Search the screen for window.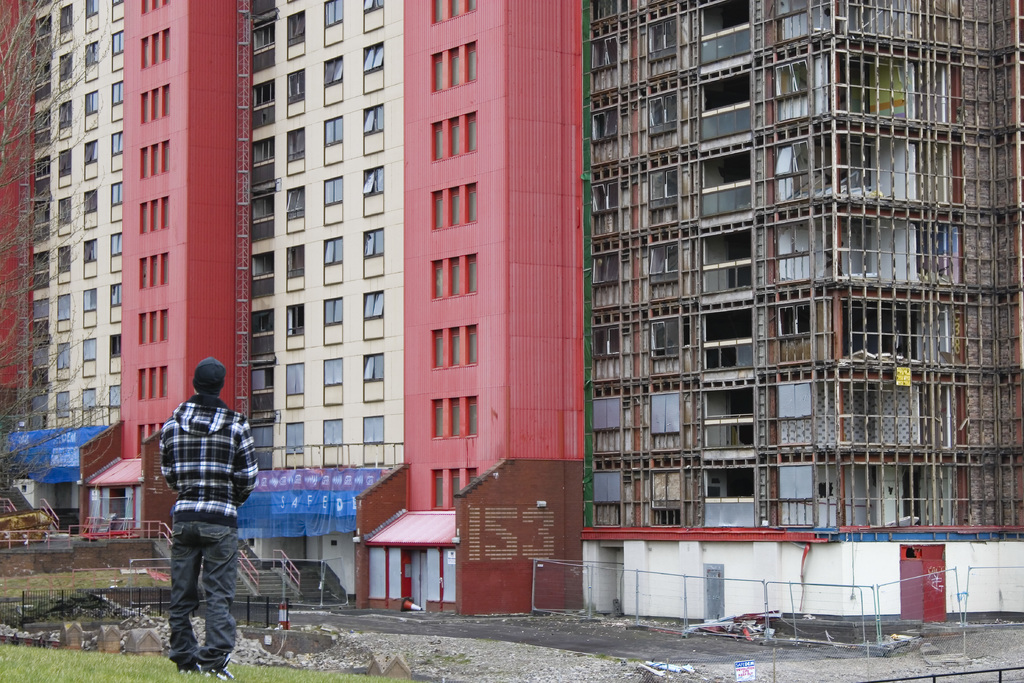
Found at l=134, t=0, r=168, b=13.
